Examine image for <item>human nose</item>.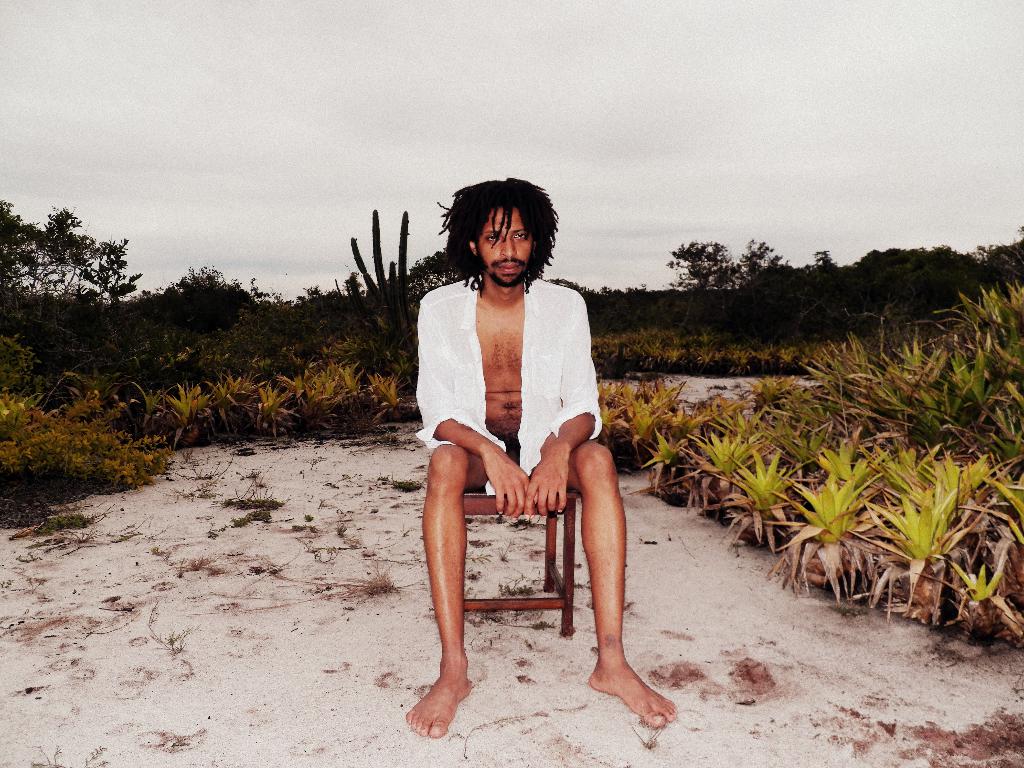
Examination result: {"left": 502, "top": 236, "right": 518, "bottom": 257}.
